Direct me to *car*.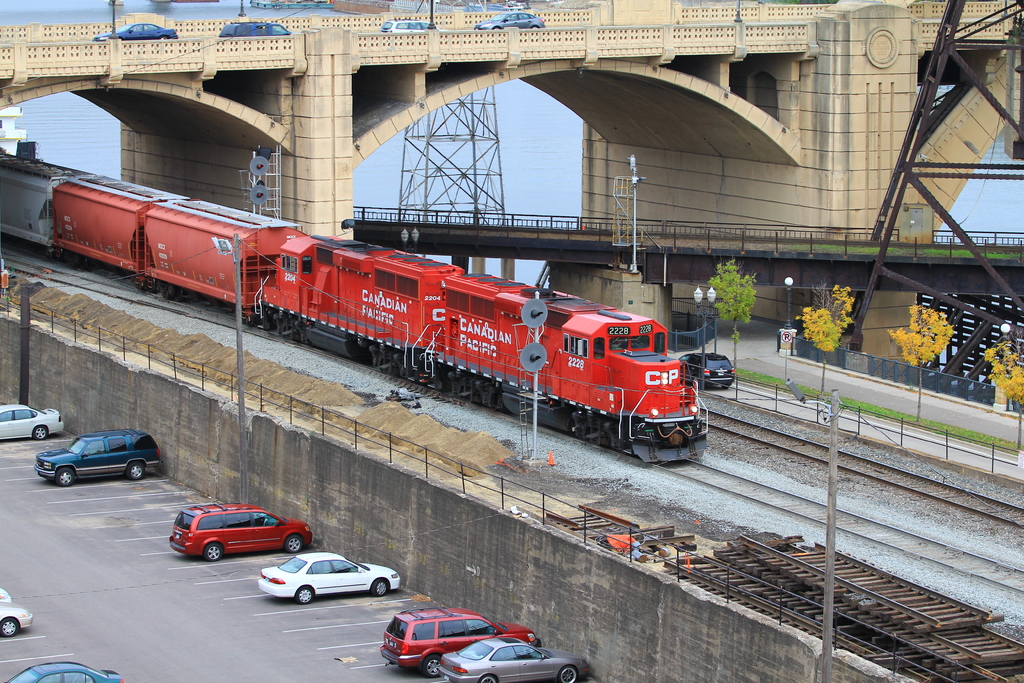
Direction: 674,352,738,391.
